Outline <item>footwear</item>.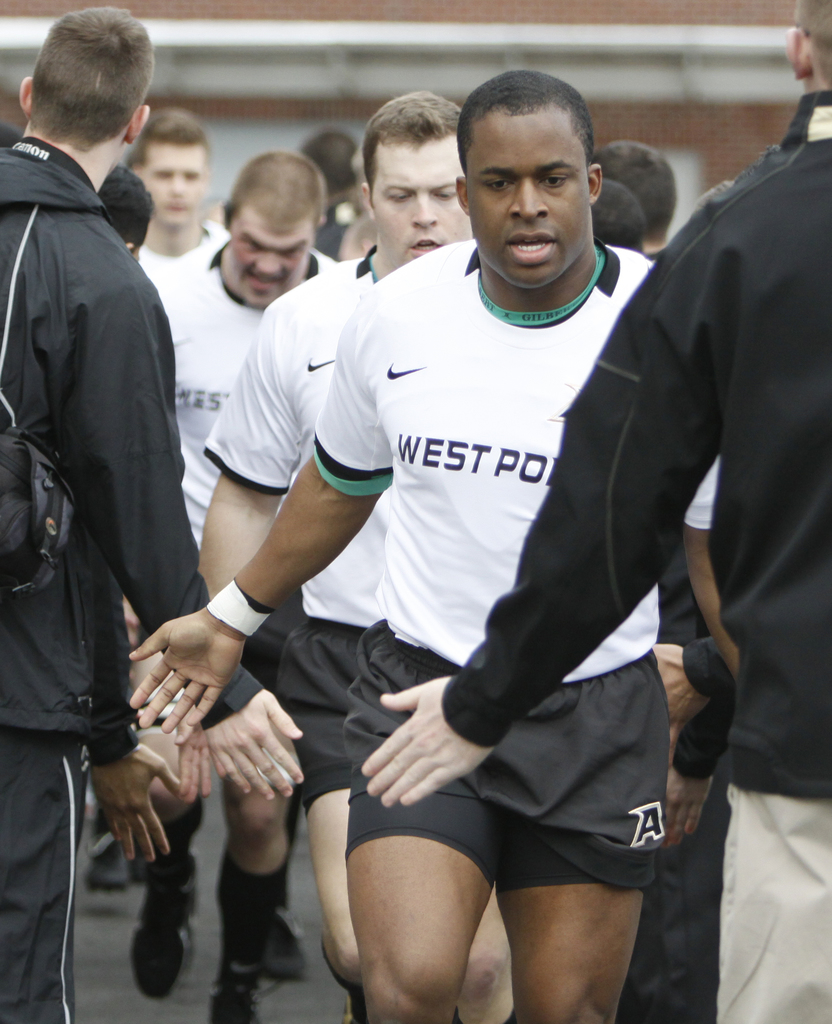
Outline: box=[120, 844, 178, 1014].
